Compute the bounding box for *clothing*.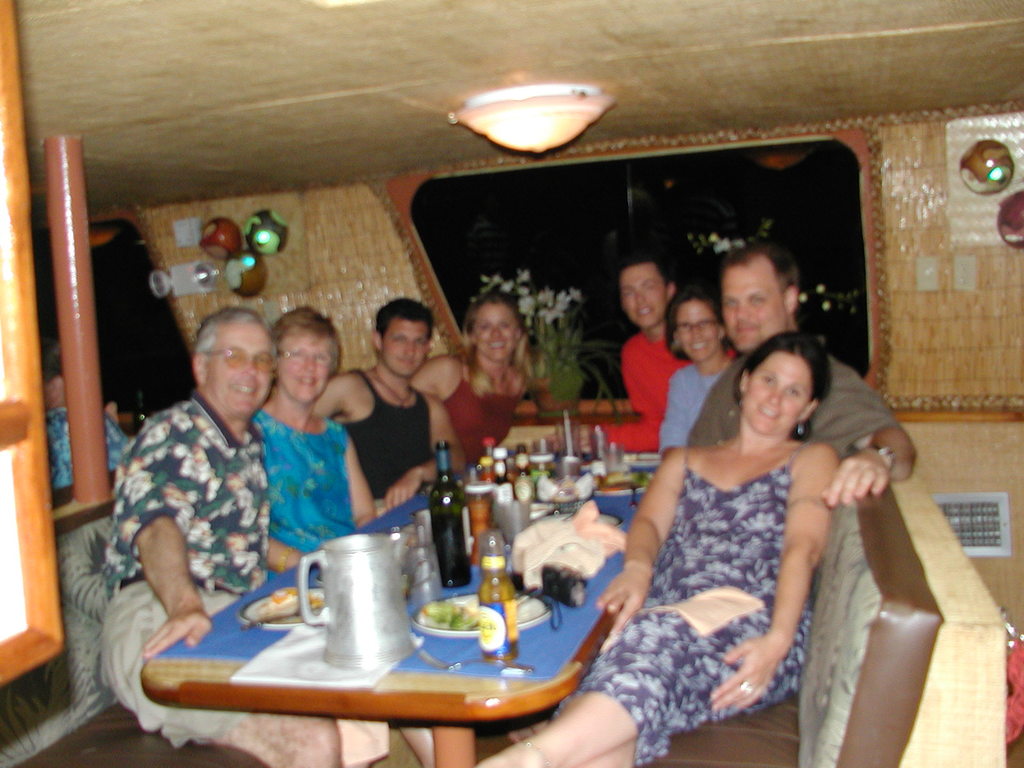
bbox=[622, 408, 839, 707].
